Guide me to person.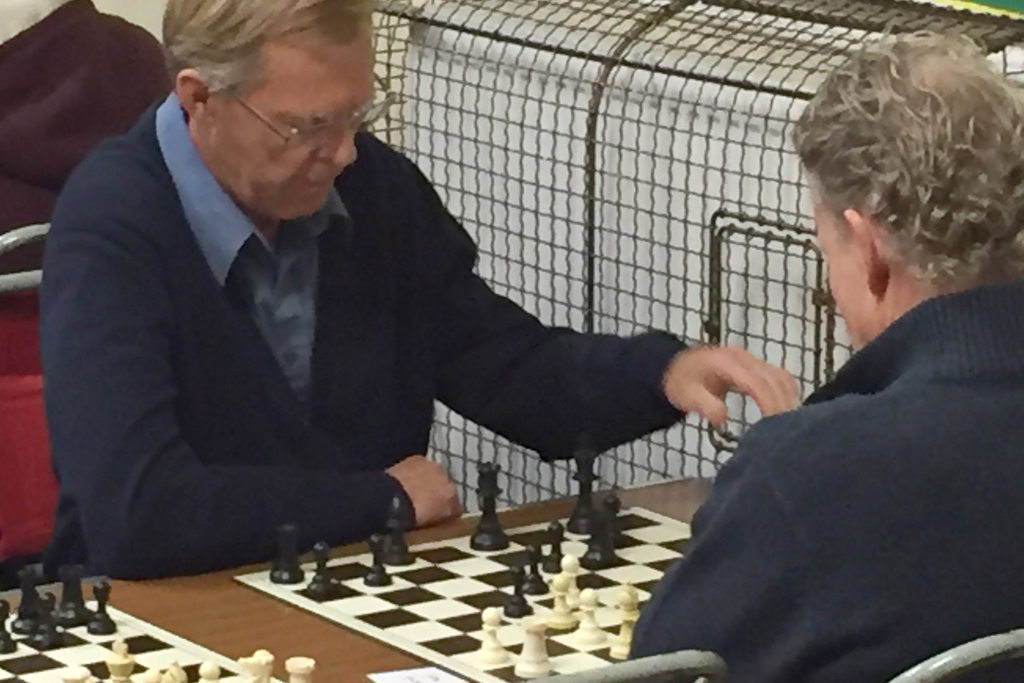
Guidance: l=627, t=24, r=1023, b=682.
